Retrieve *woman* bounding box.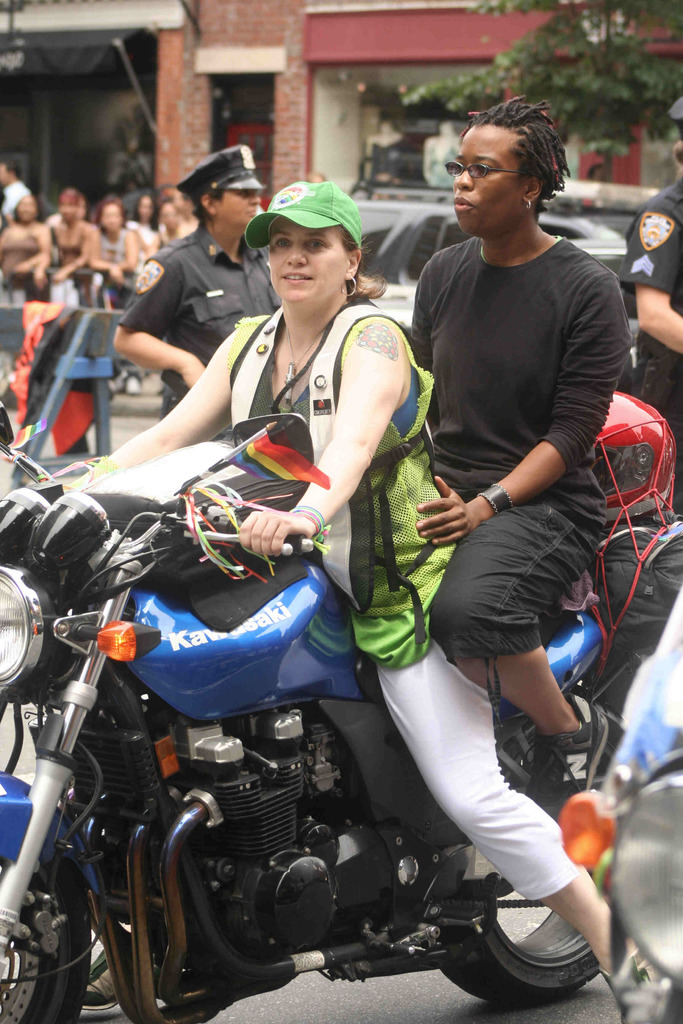
Bounding box: (84, 195, 142, 307).
